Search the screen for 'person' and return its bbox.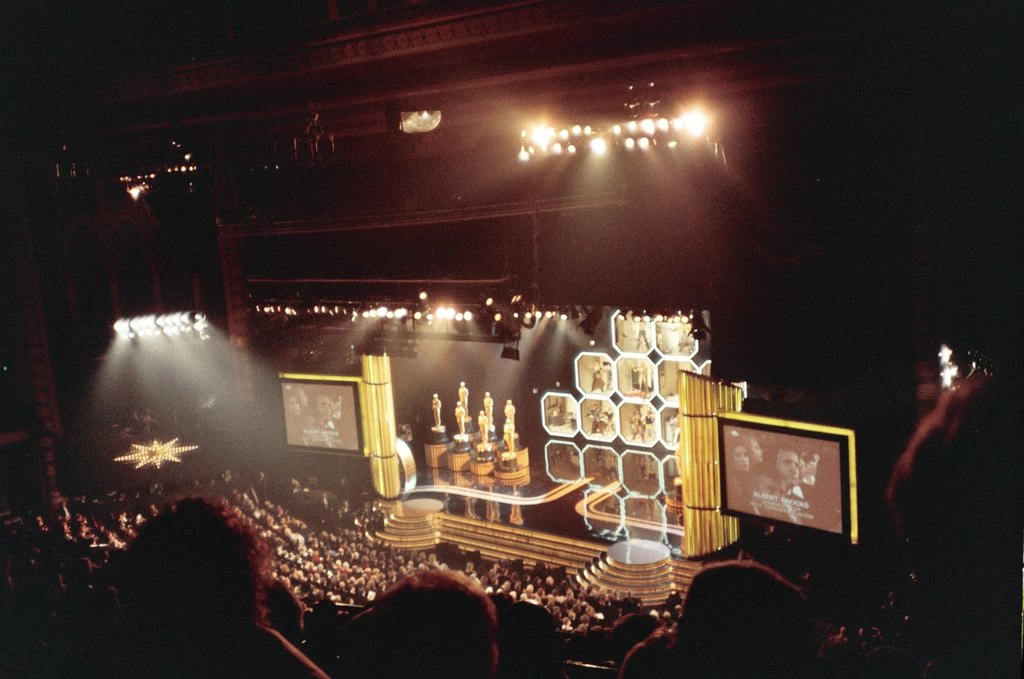
Found: (x1=471, y1=407, x2=489, y2=447).
